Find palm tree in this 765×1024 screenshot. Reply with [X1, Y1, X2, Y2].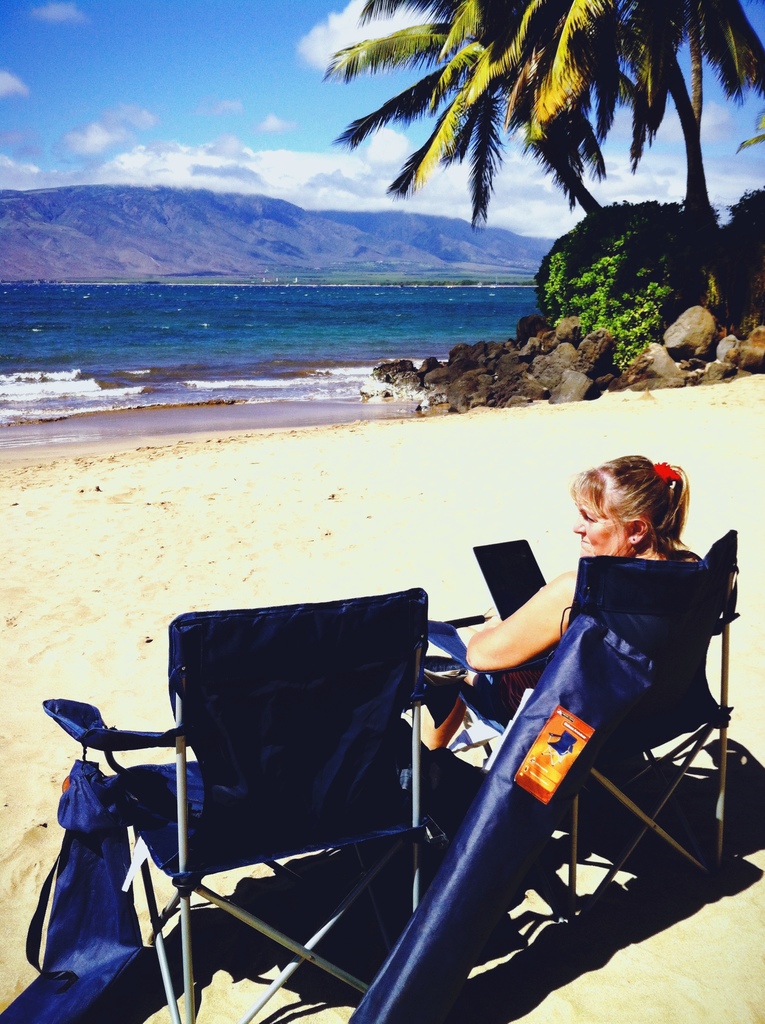
[320, 0, 650, 222].
